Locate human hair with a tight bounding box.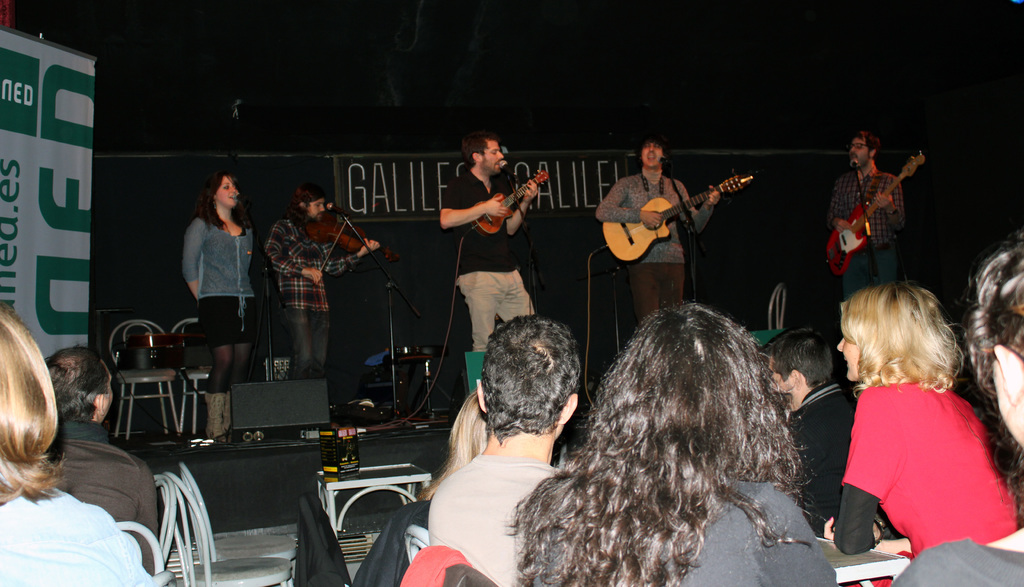
0:307:63:506.
